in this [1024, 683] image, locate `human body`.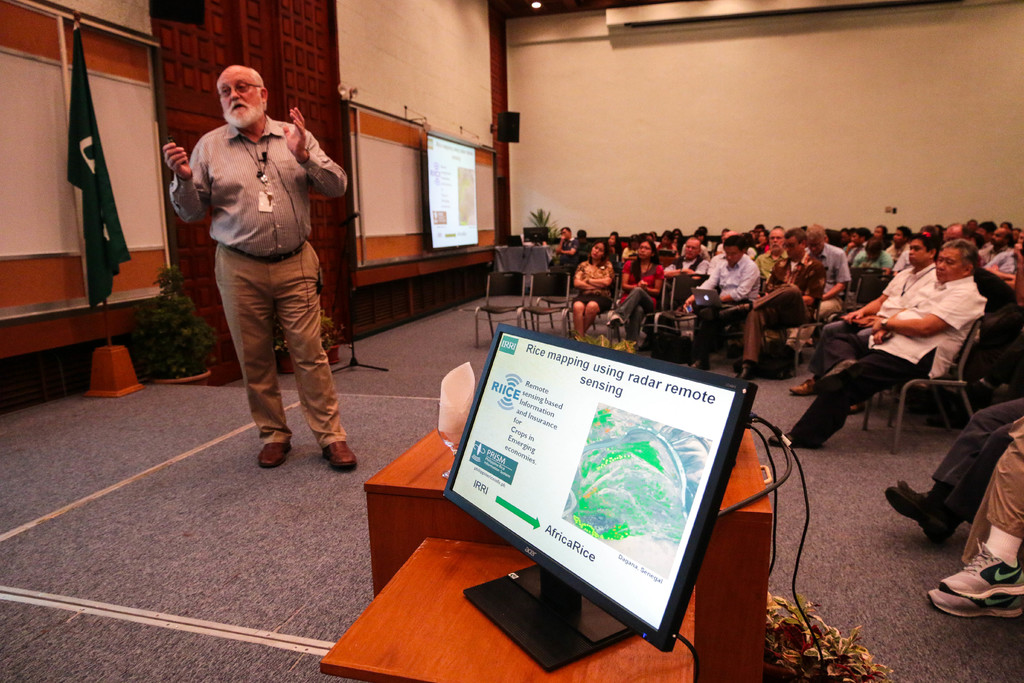
Bounding box: x1=872 y1=225 x2=886 y2=237.
